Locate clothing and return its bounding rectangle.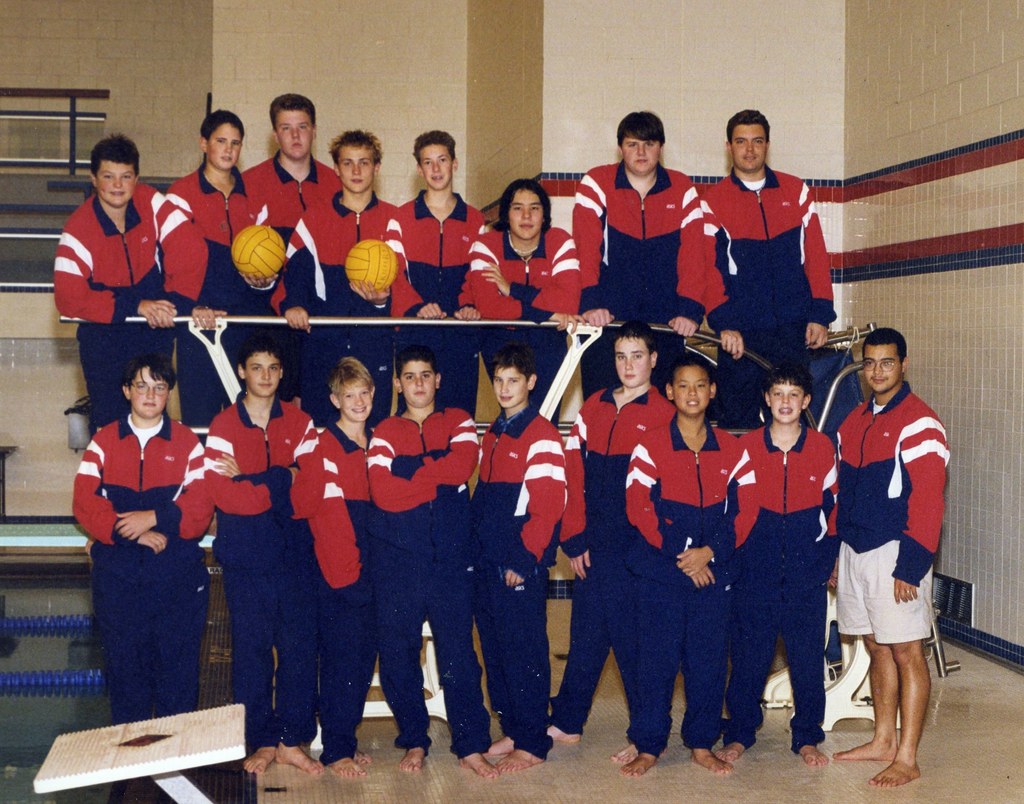
left=298, top=420, right=376, bottom=769.
